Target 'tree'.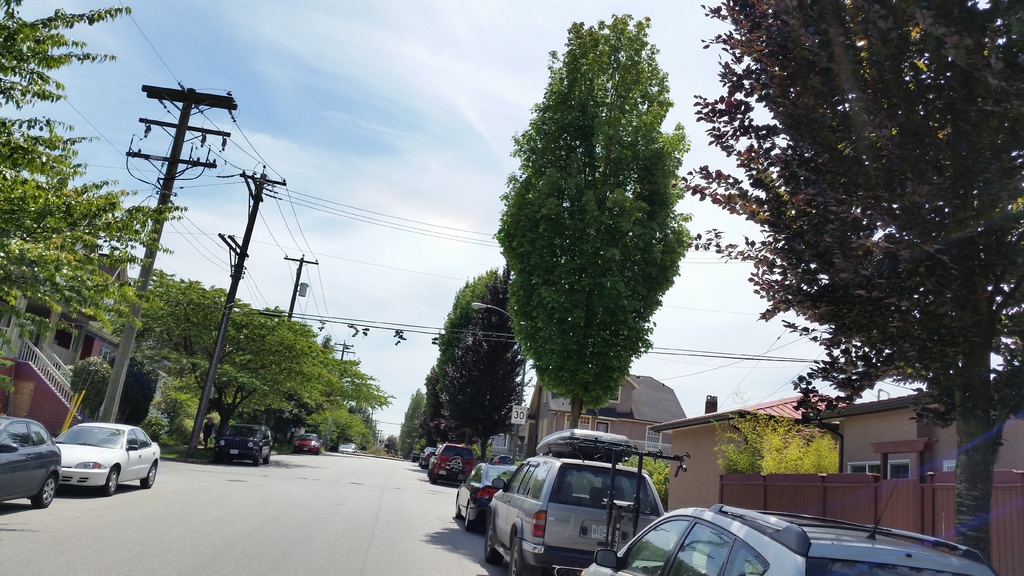
Target region: detection(389, 385, 426, 462).
